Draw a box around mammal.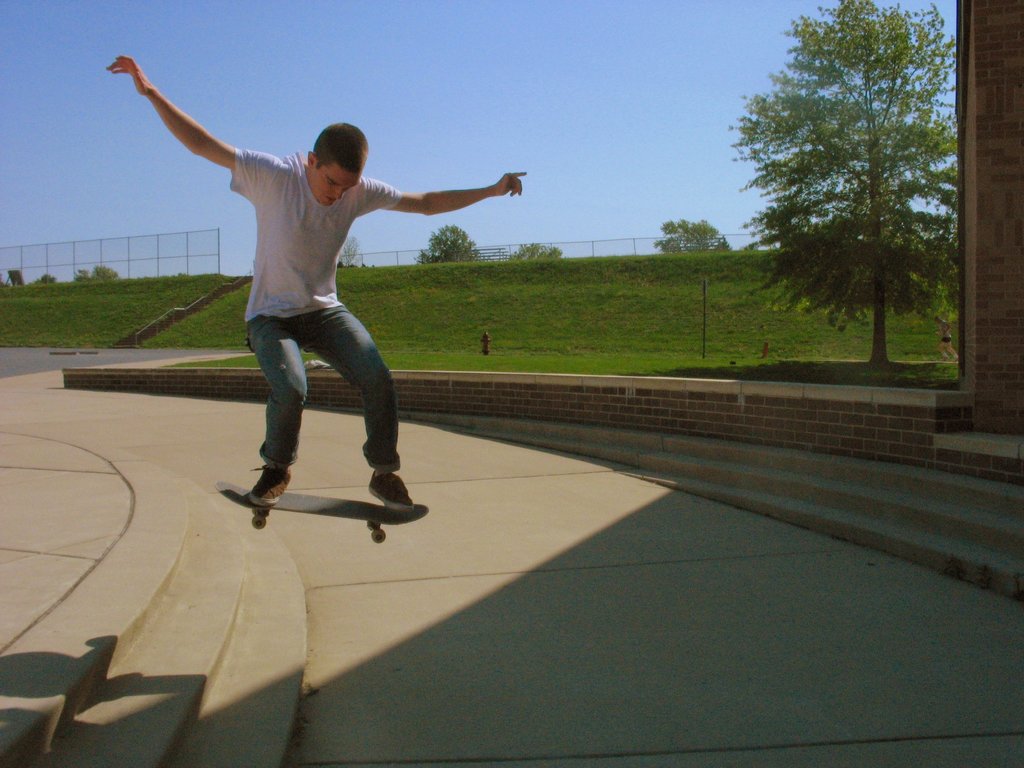
103, 56, 525, 520.
